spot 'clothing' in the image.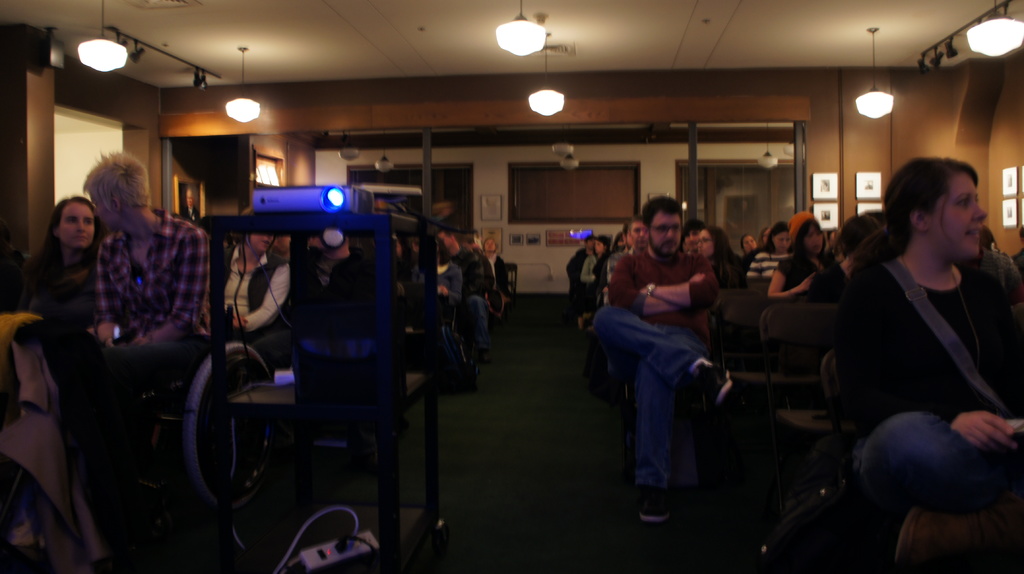
'clothing' found at {"x1": 591, "y1": 248, "x2": 722, "y2": 497}.
